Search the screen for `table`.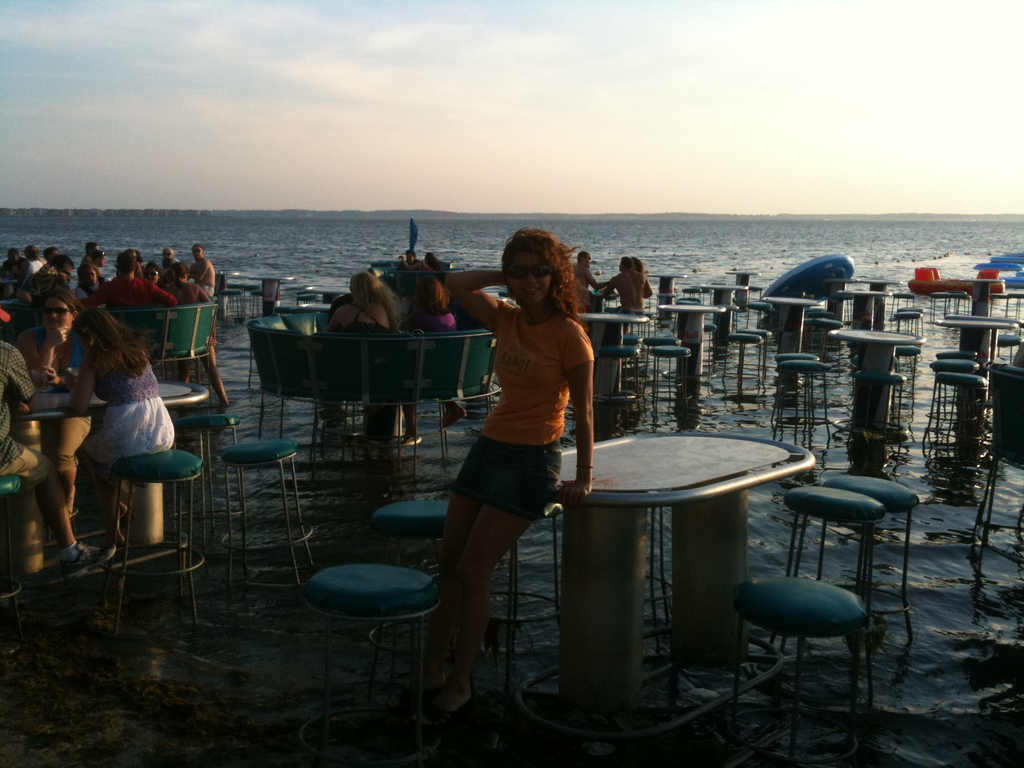
Found at box=[703, 285, 747, 349].
